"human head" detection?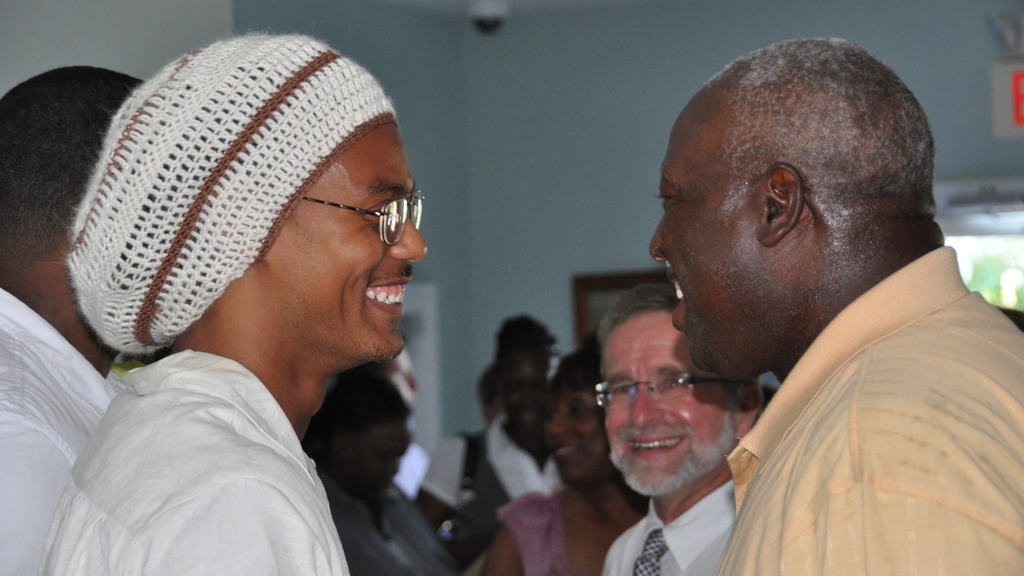
60 29 433 375
